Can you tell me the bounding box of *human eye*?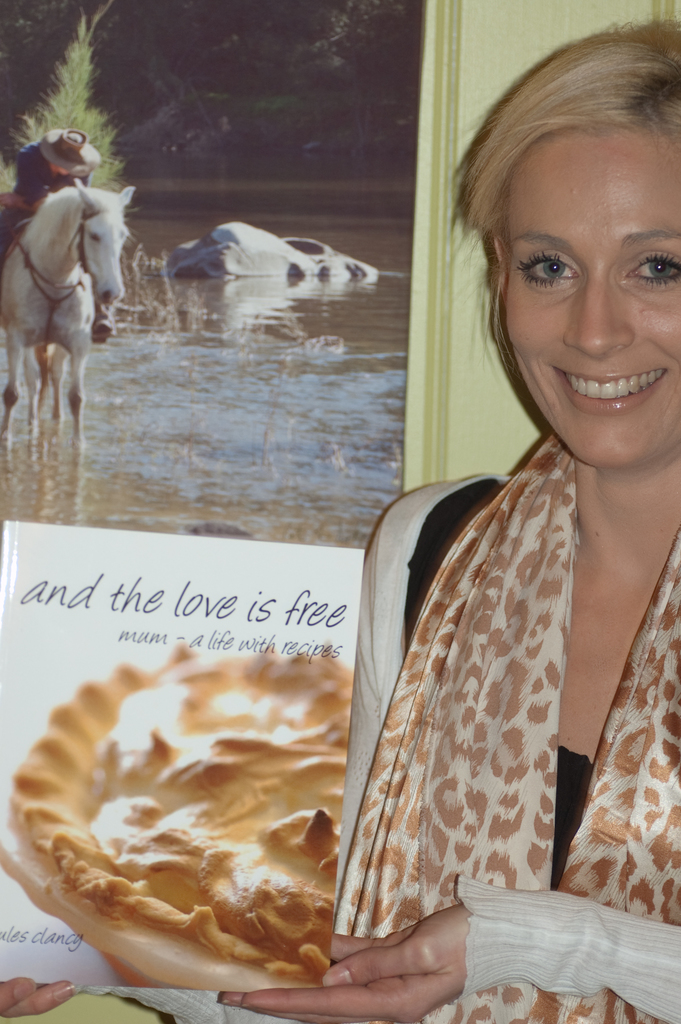
{"left": 620, "top": 245, "right": 680, "bottom": 294}.
